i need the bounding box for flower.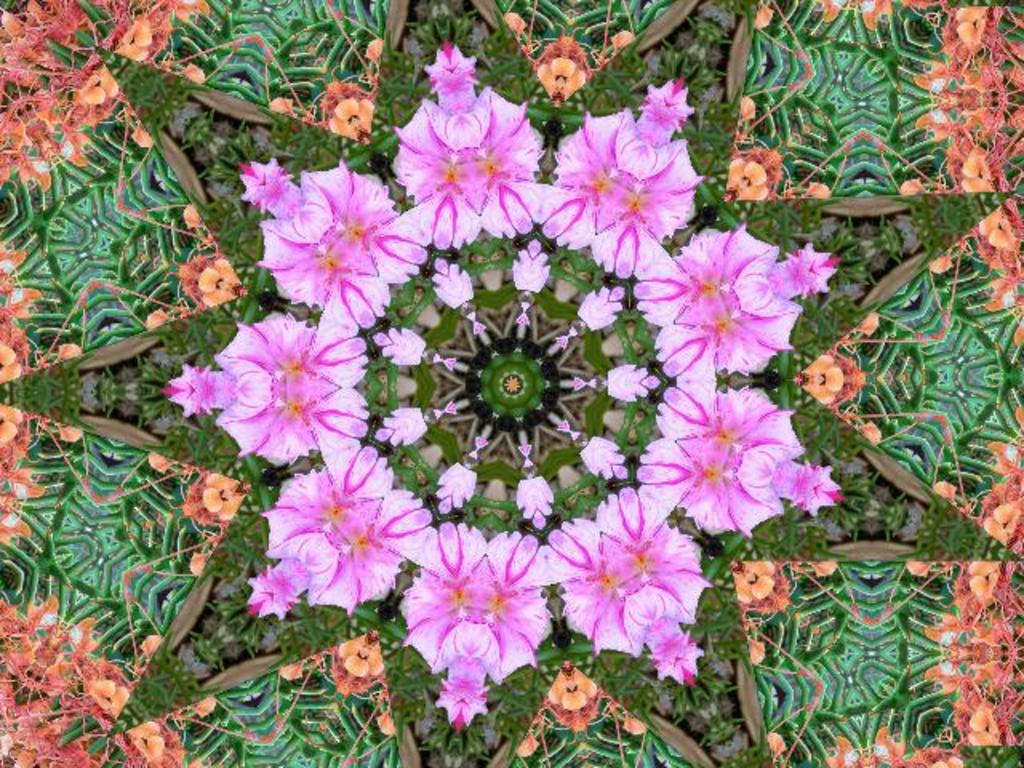
Here it is: (544, 491, 718, 682).
